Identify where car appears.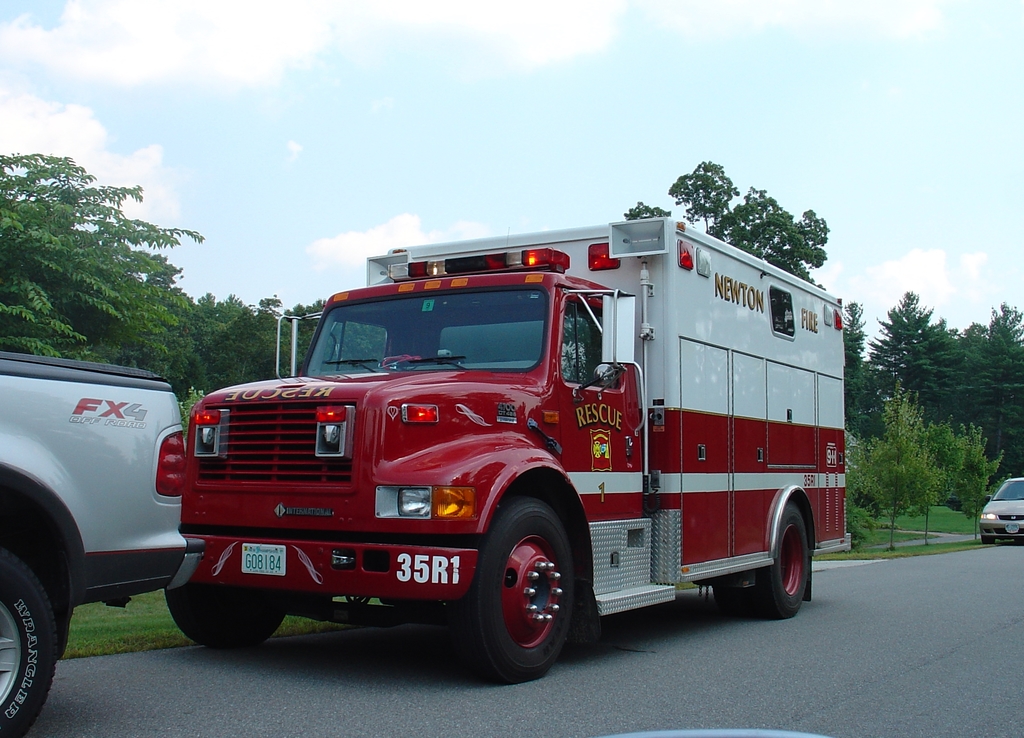
Appears at 977, 476, 1023, 542.
